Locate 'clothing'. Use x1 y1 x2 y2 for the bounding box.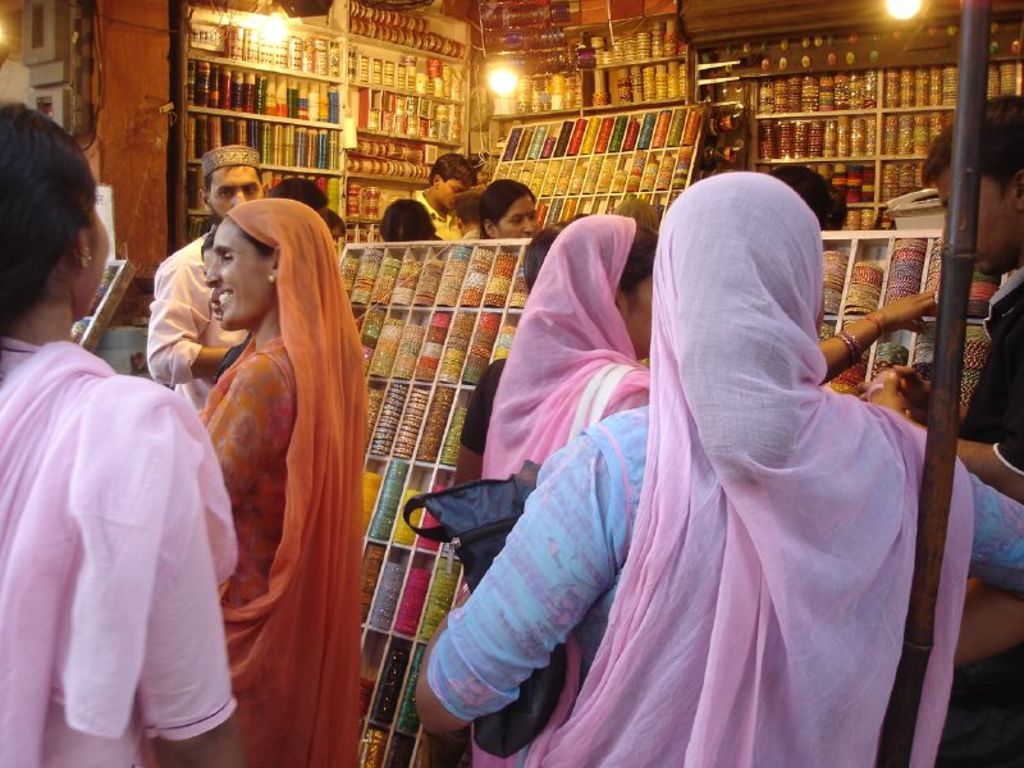
205 143 283 175.
